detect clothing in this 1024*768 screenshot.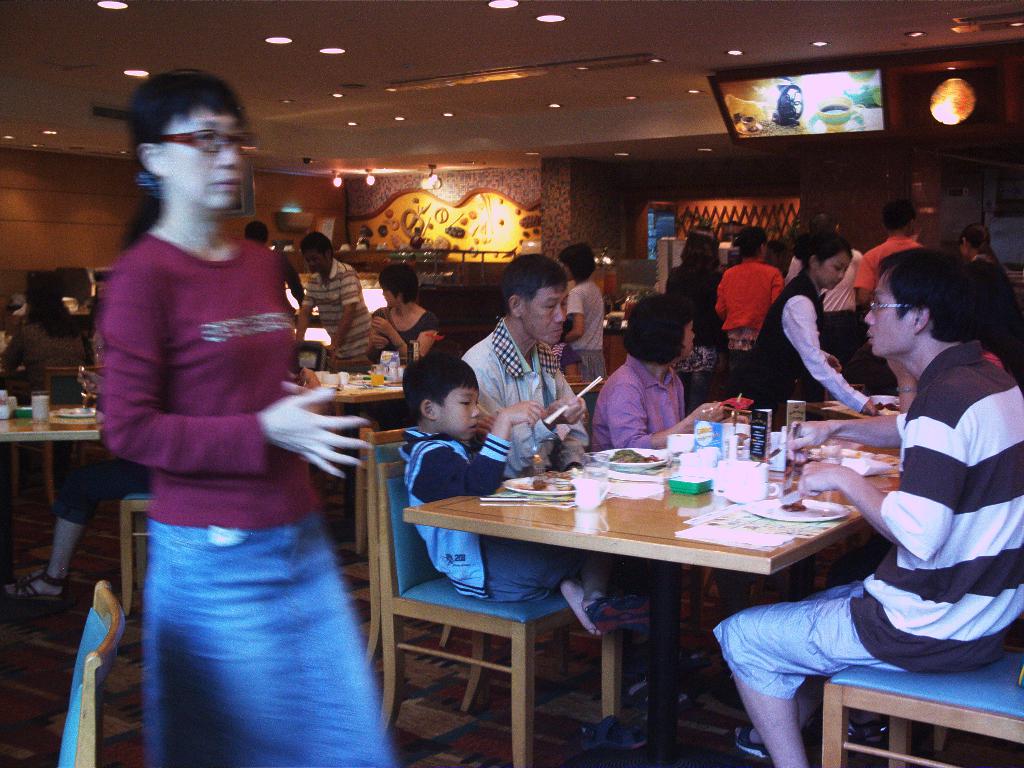
Detection: bbox=[53, 453, 152, 527].
